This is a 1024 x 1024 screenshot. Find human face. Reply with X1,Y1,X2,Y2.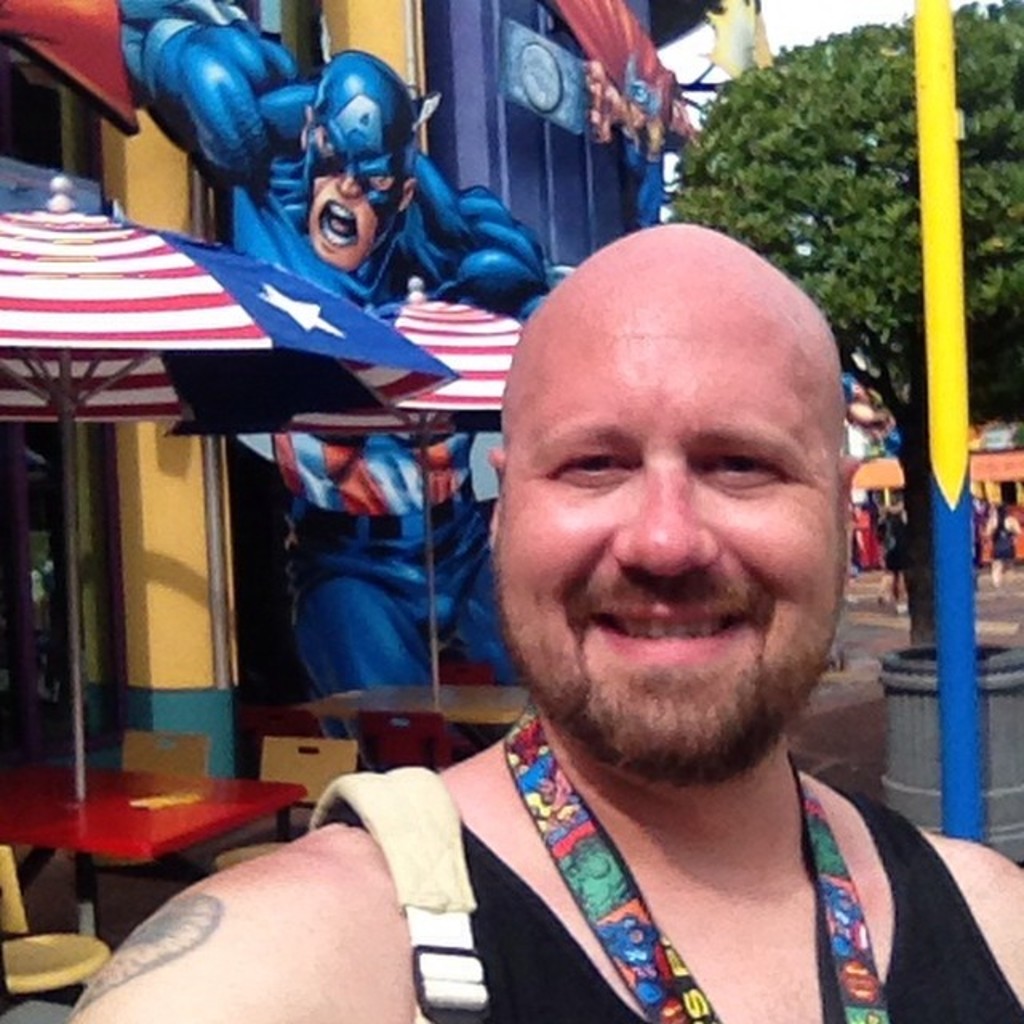
302,130,394,266.
